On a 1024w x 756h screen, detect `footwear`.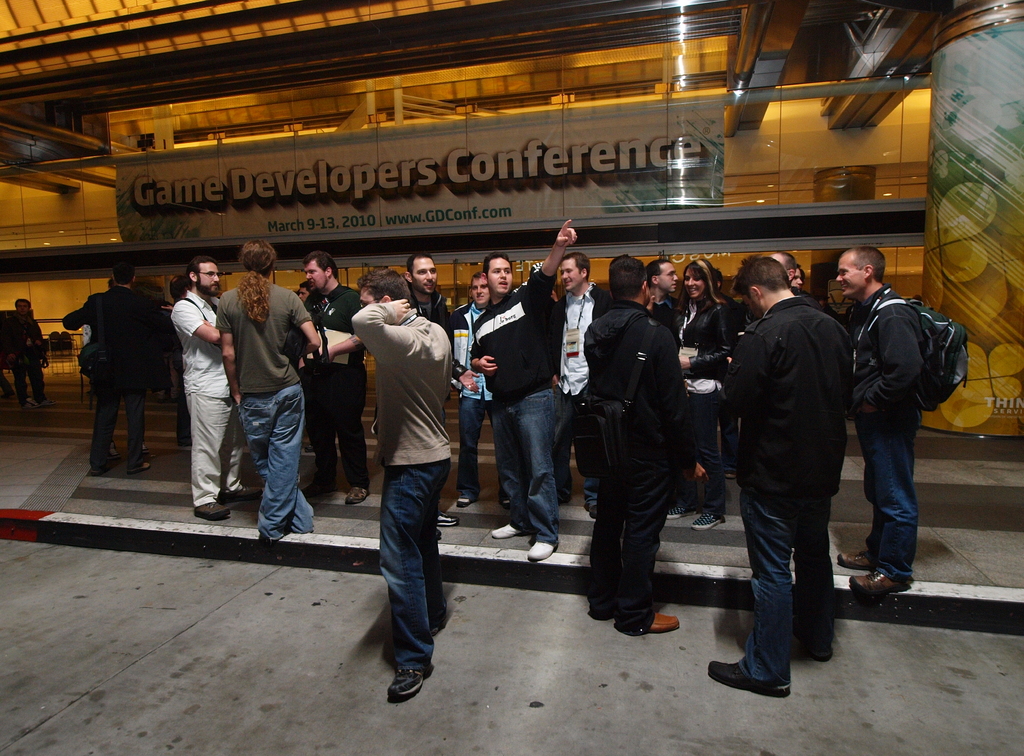
select_region(435, 509, 458, 527).
